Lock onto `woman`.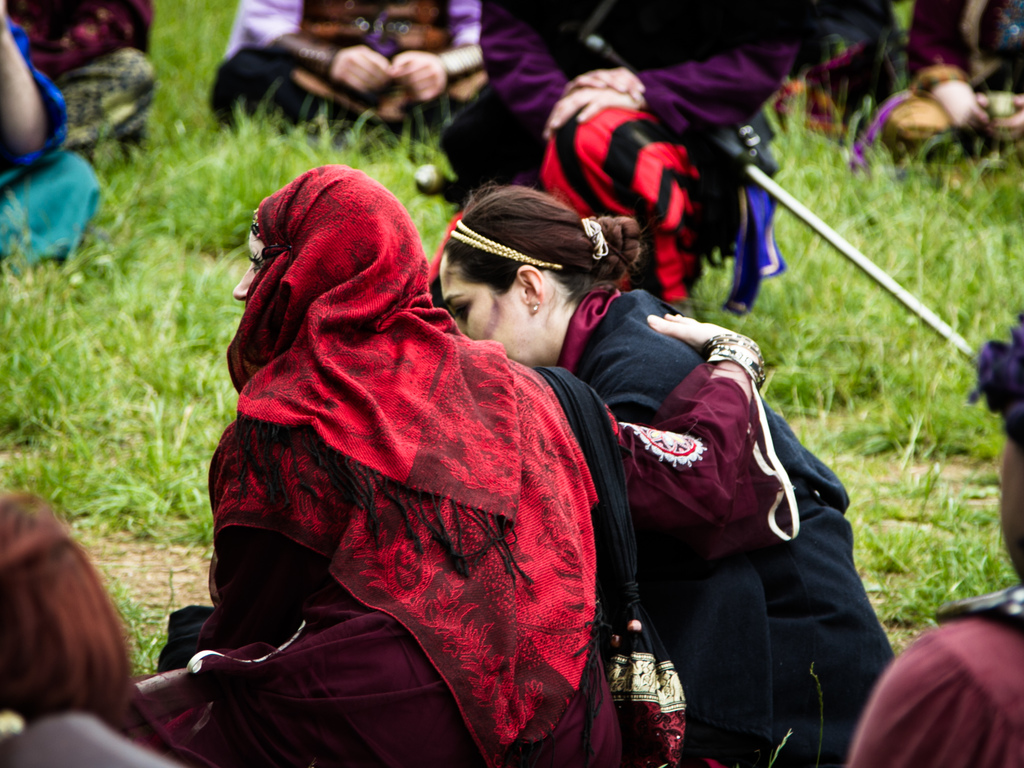
Locked: (x1=443, y1=182, x2=894, y2=767).
